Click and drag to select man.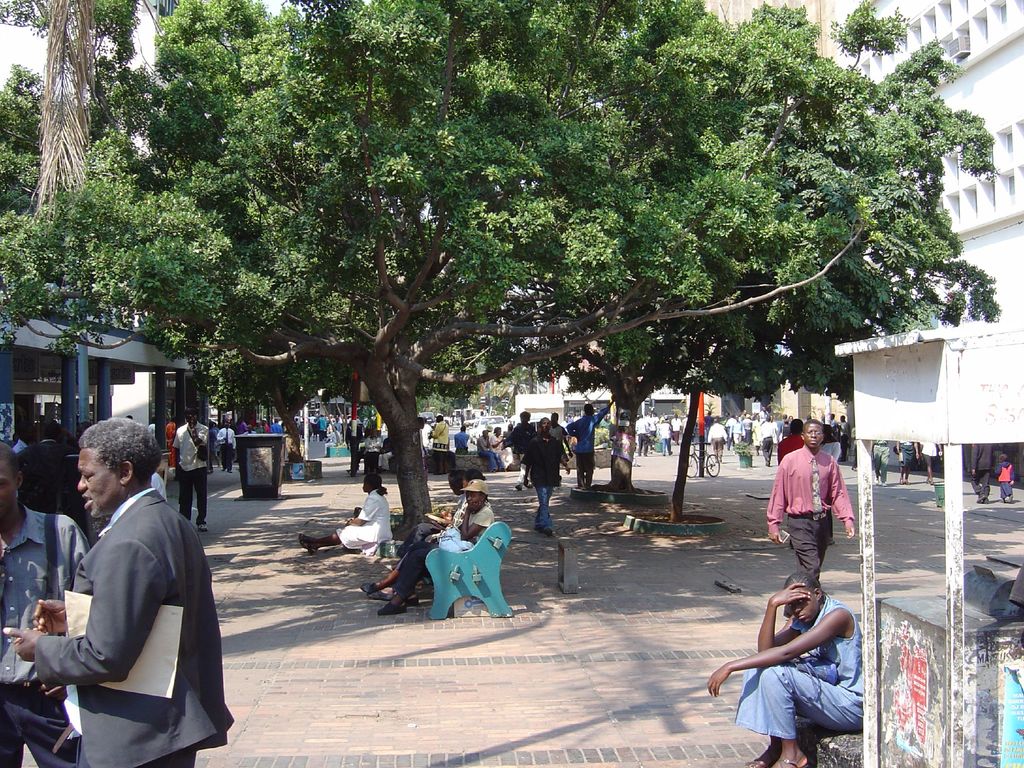
Selection: (left=428, top=416, right=448, bottom=449).
